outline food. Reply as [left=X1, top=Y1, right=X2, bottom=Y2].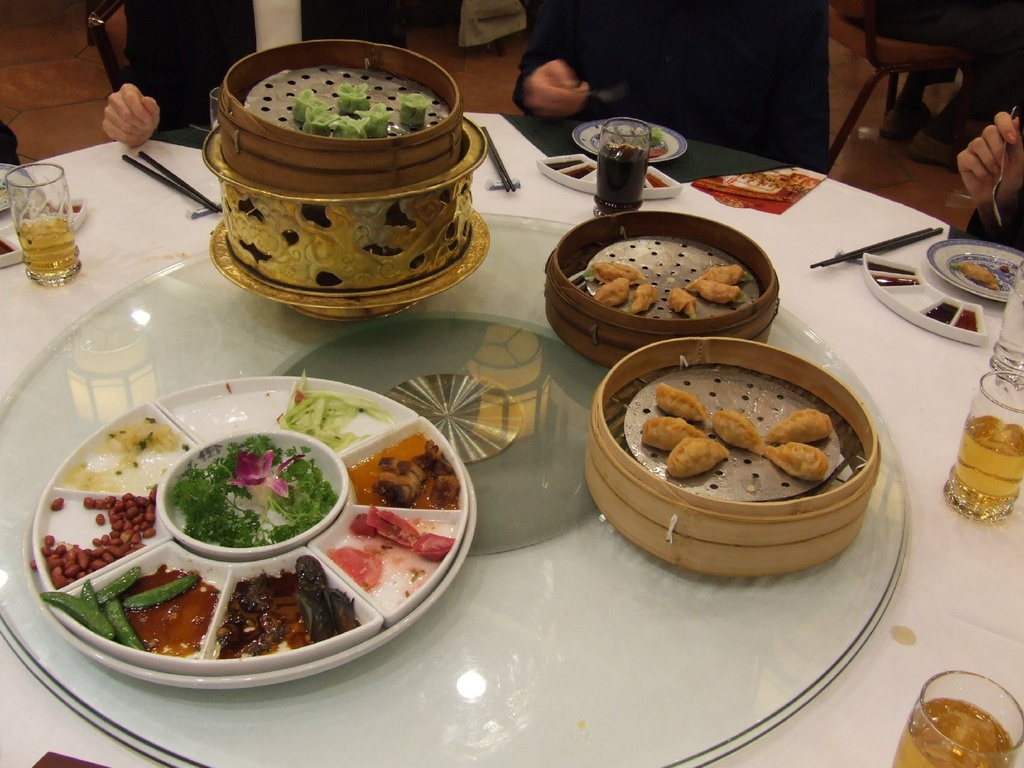
[left=591, top=275, right=631, bottom=311].
